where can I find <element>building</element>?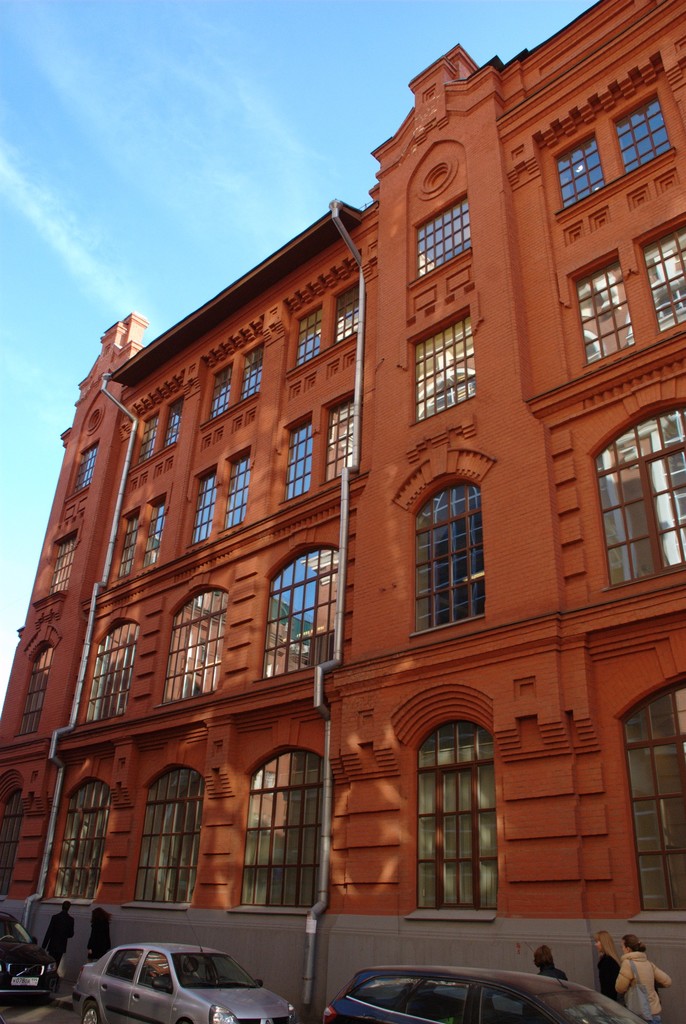
You can find it at box=[1, 0, 680, 1009].
